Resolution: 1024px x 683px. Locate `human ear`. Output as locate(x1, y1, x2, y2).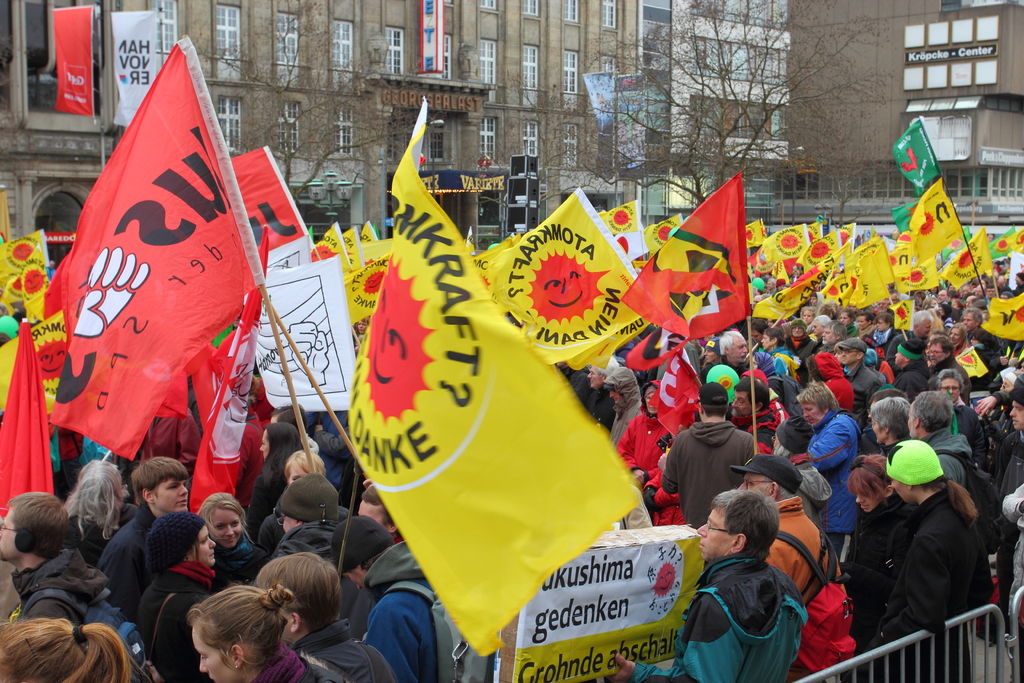
locate(766, 480, 779, 498).
